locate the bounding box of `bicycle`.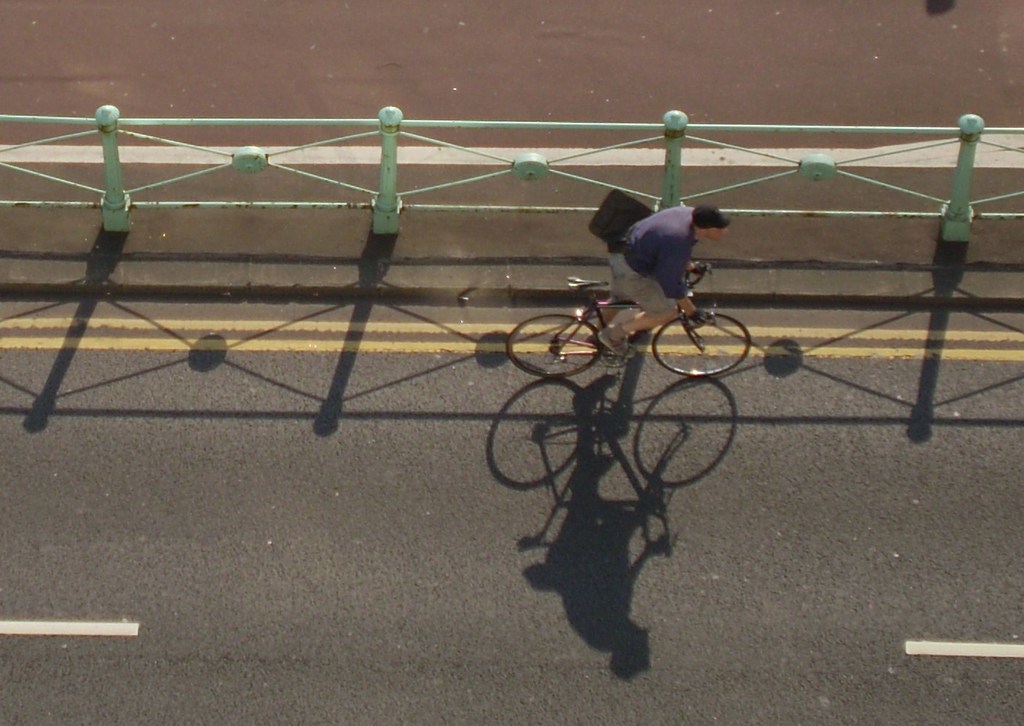
Bounding box: rect(500, 261, 751, 380).
